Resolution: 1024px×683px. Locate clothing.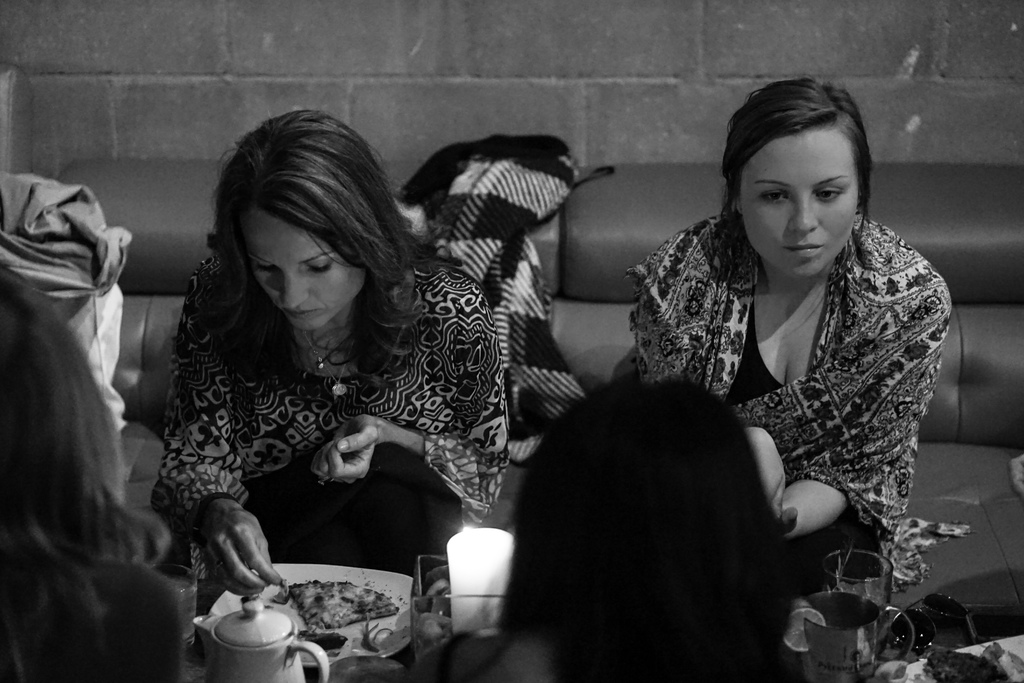
150, 252, 509, 682.
